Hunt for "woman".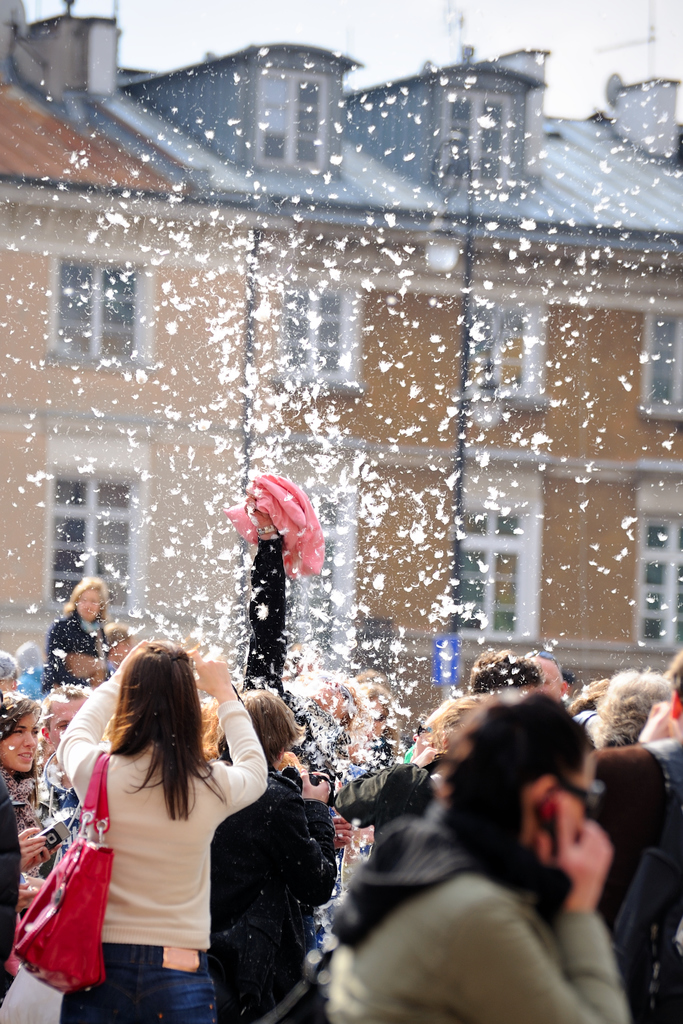
Hunted down at 187, 682, 357, 1023.
